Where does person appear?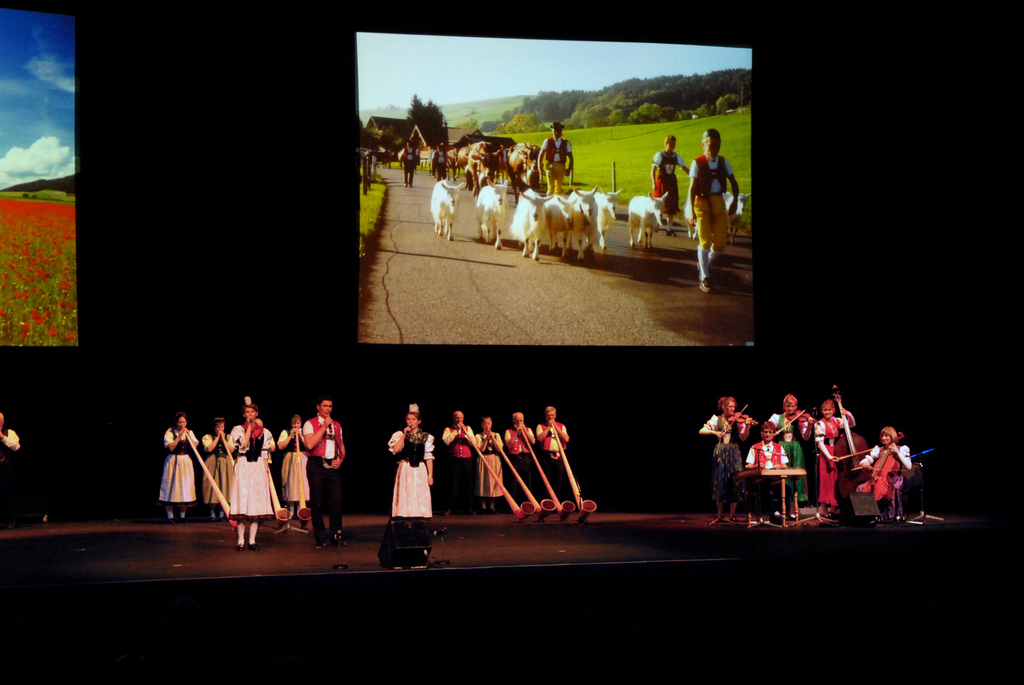
Appears at {"x1": 697, "y1": 395, "x2": 749, "y2": 526}.
